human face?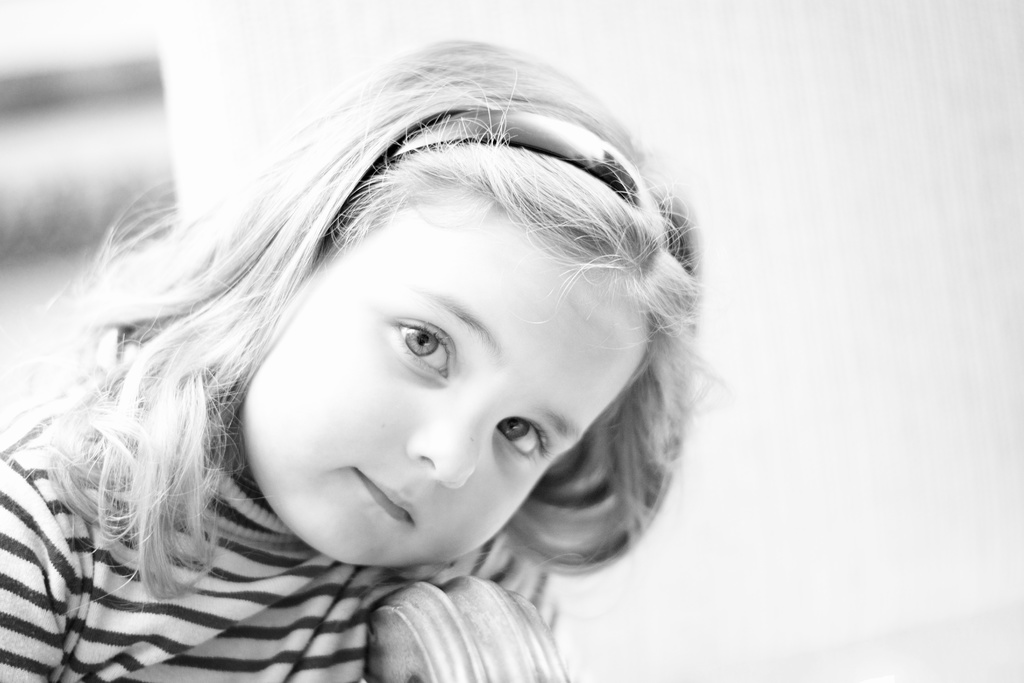
<region>246, 199, 646, 562</region>
